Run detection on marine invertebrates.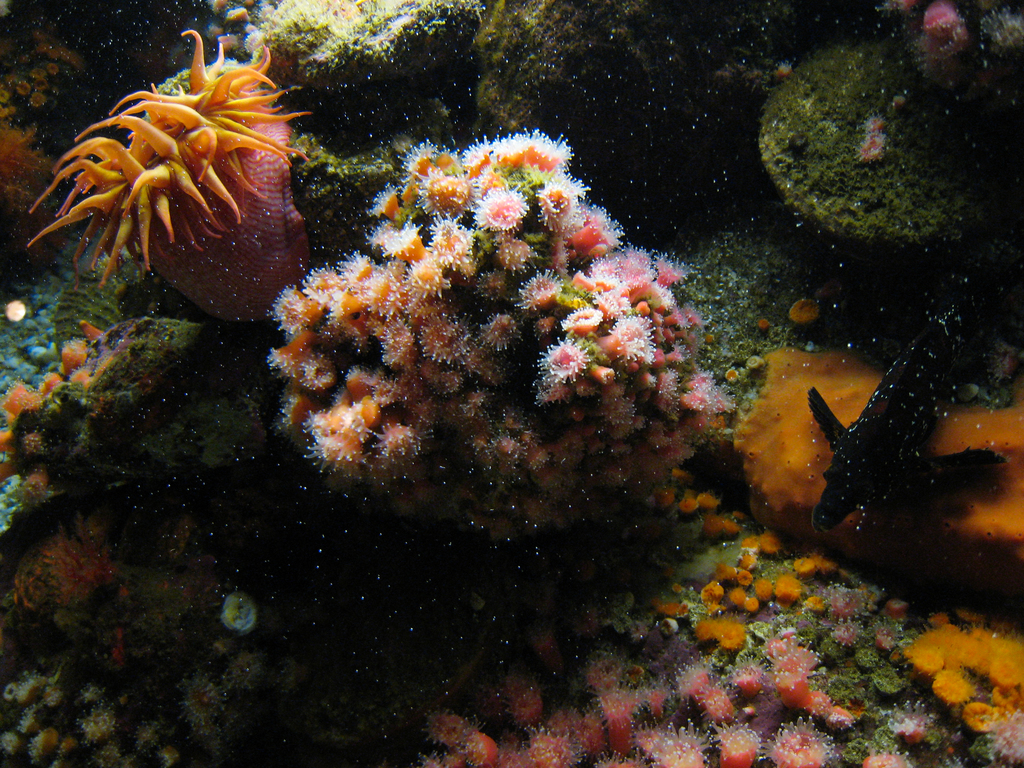
Result: 10/708/39/740.
